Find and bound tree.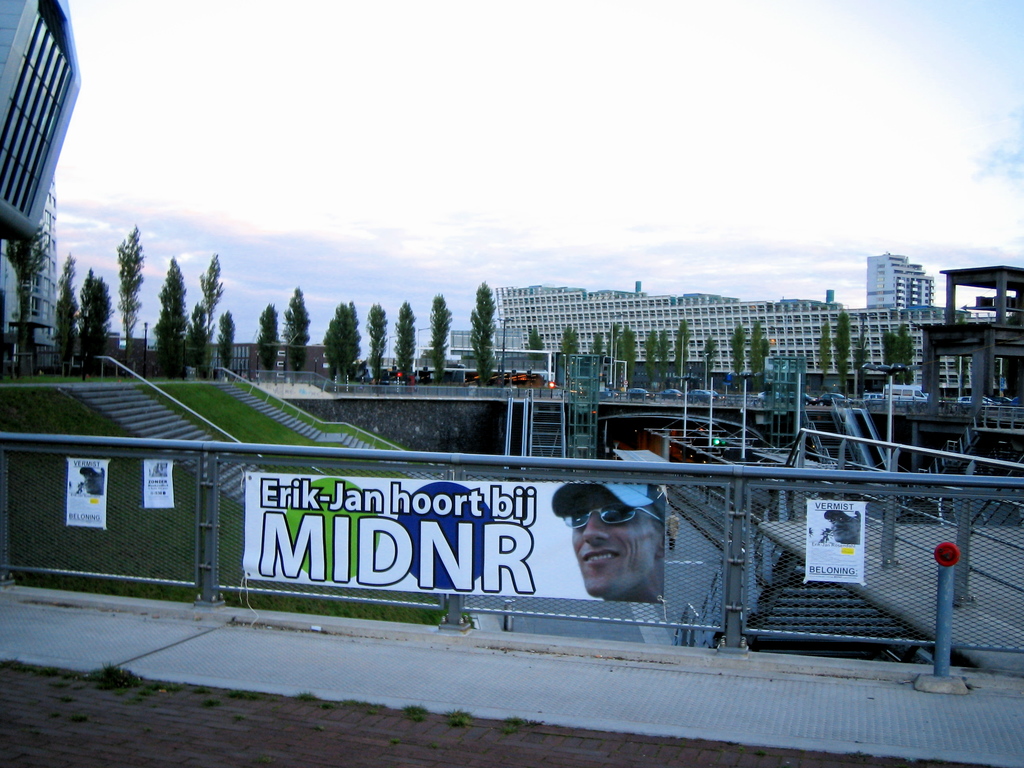
Bound: 113, 218, 145, 372.
